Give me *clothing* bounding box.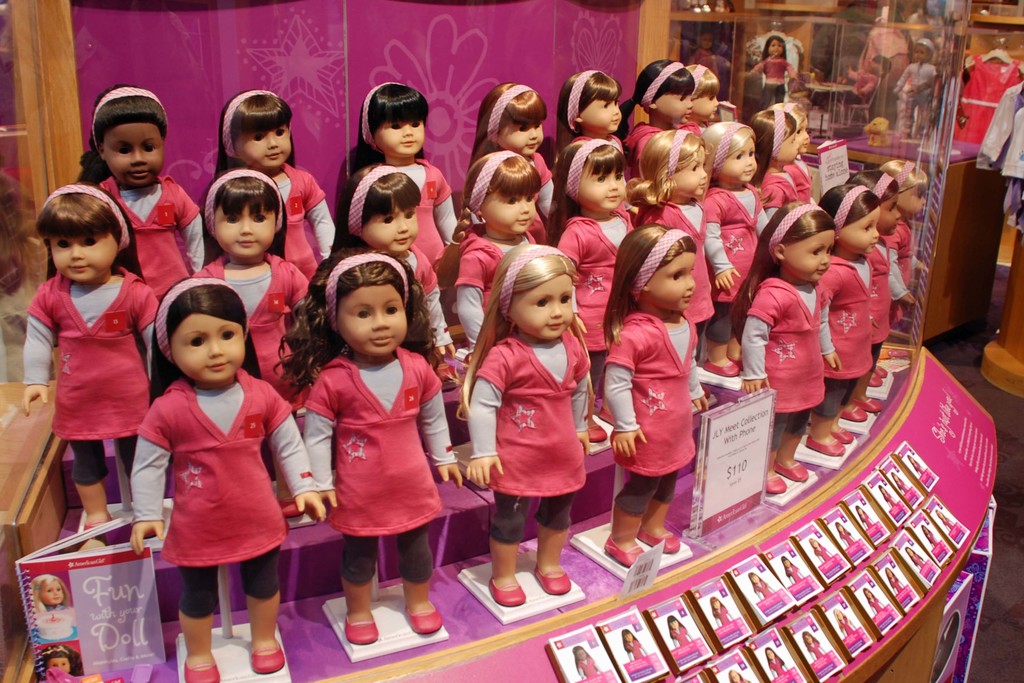
crop(938, 507, 958, 539).
